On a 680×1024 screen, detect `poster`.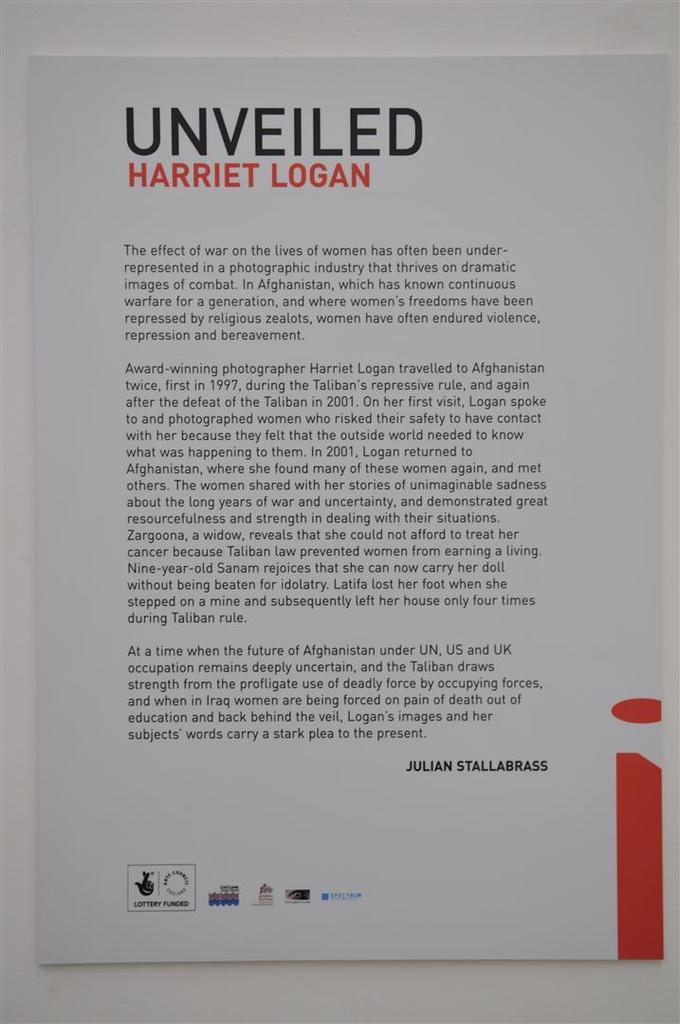
bbox=[25, 52, 662, 963].
